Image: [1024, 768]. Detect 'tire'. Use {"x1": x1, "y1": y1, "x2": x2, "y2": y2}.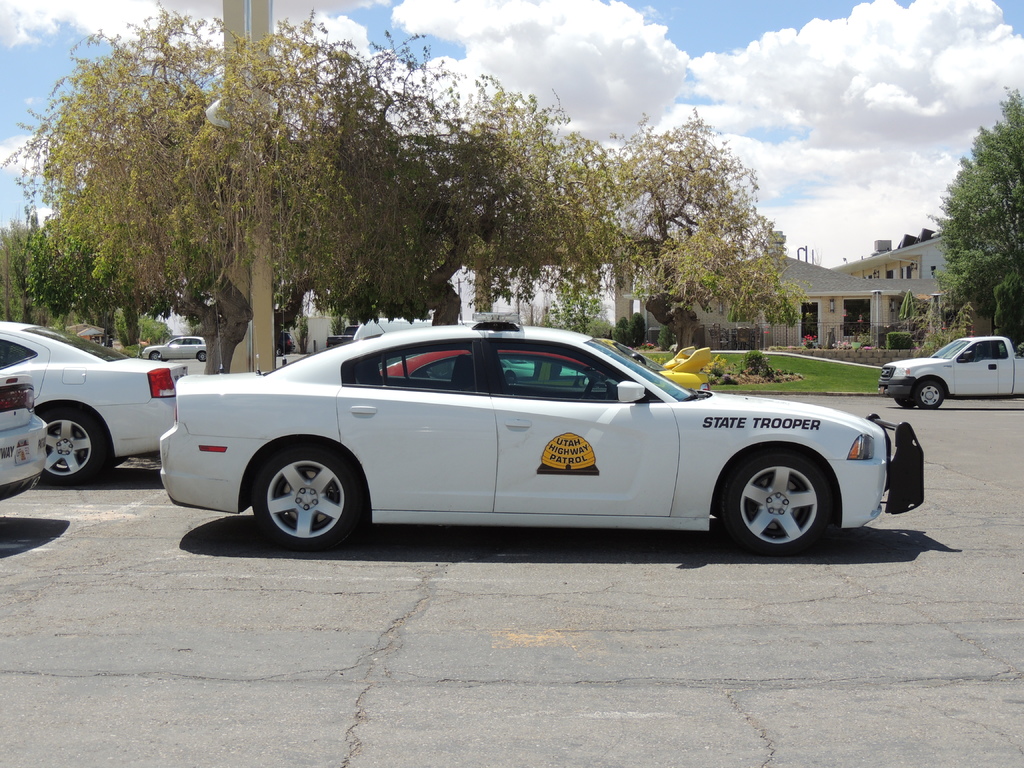
{"x1": 246, "y1": 446, "x2": 361, "y2": 550}.
